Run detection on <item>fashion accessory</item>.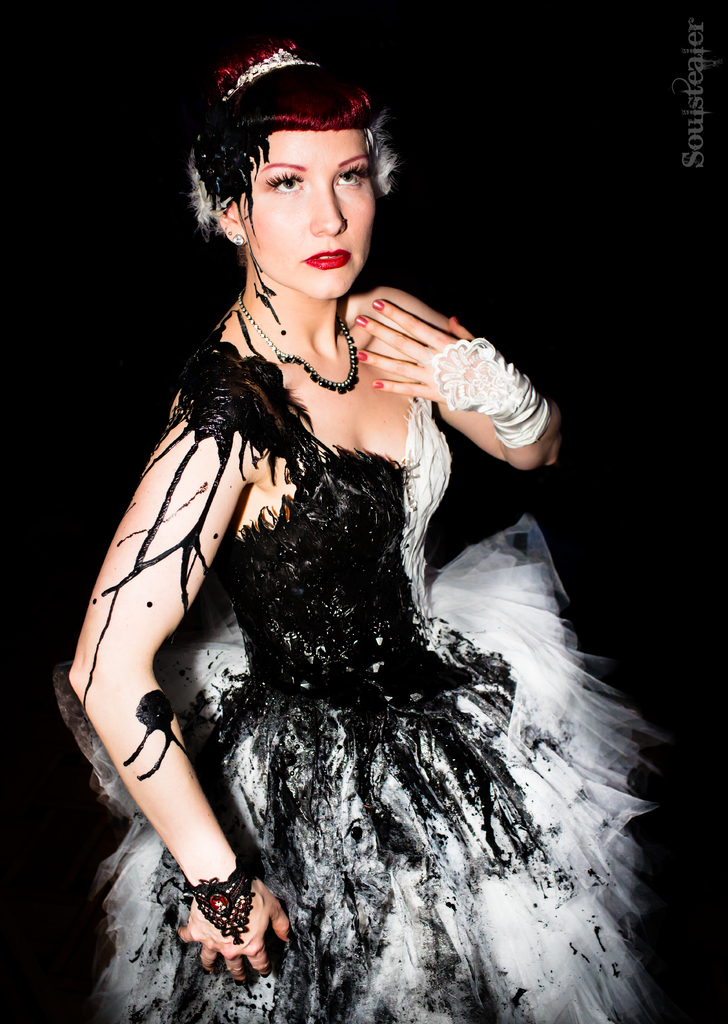
Result: select_region(454, 318, 461, 323).
